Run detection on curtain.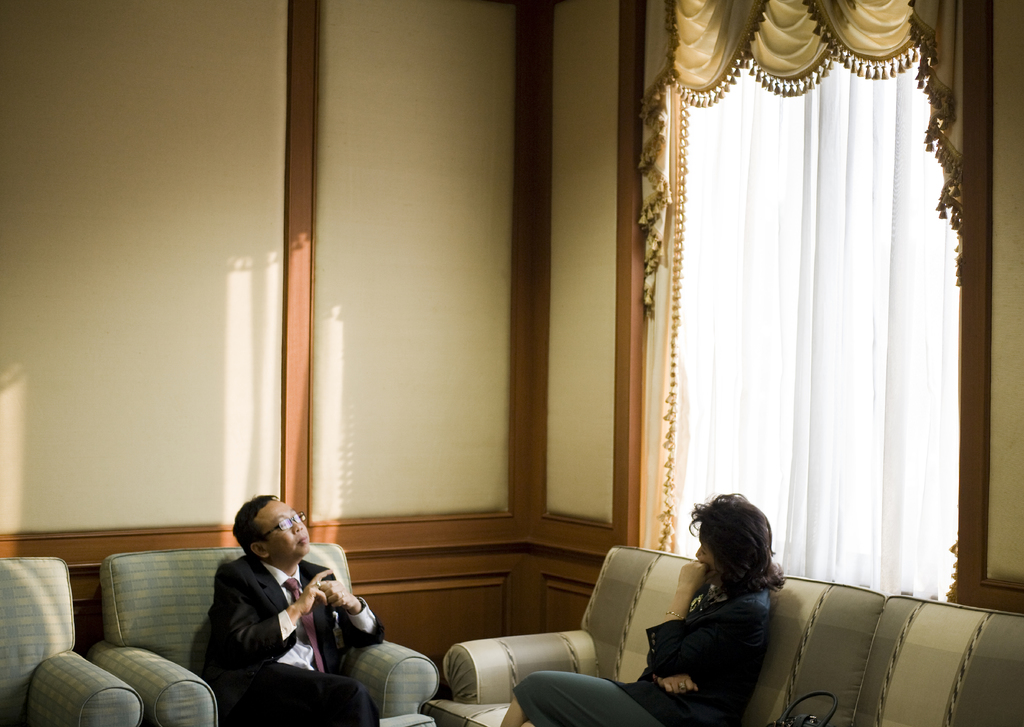
Result: box=[641, 0, 969, 608].
